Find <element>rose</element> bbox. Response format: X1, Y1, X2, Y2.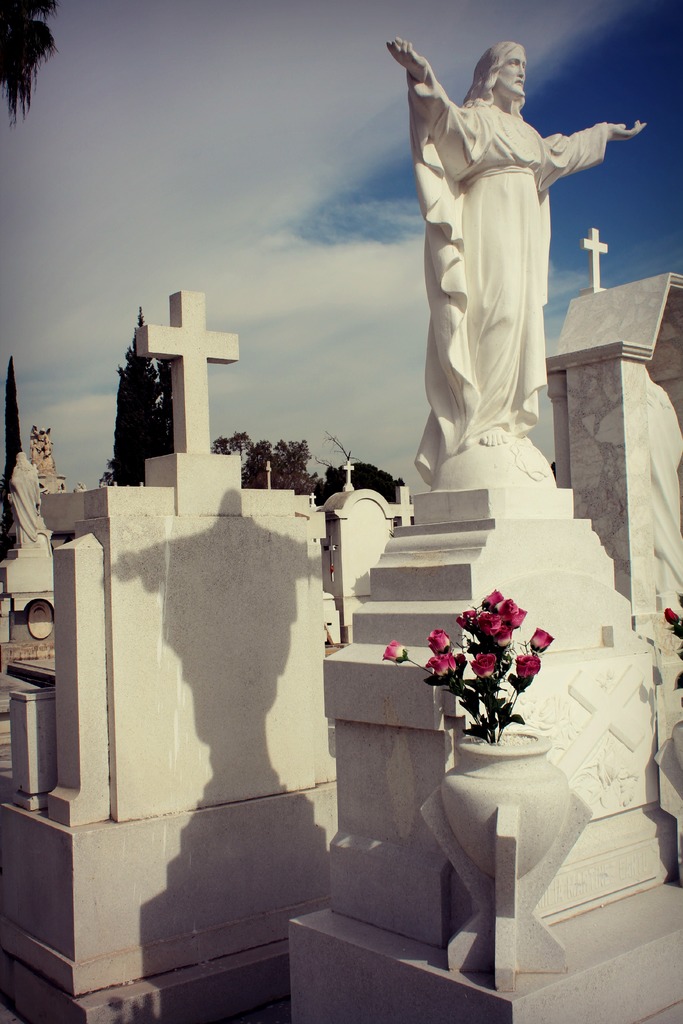
662, 605, 679, 626.
